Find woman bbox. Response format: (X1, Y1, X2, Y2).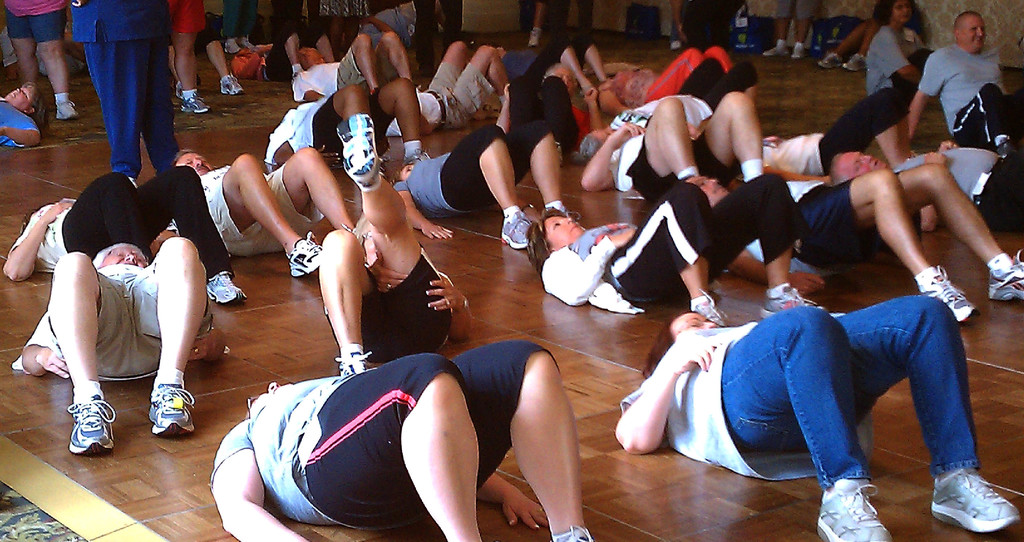
(595, 42, 739, 115).
